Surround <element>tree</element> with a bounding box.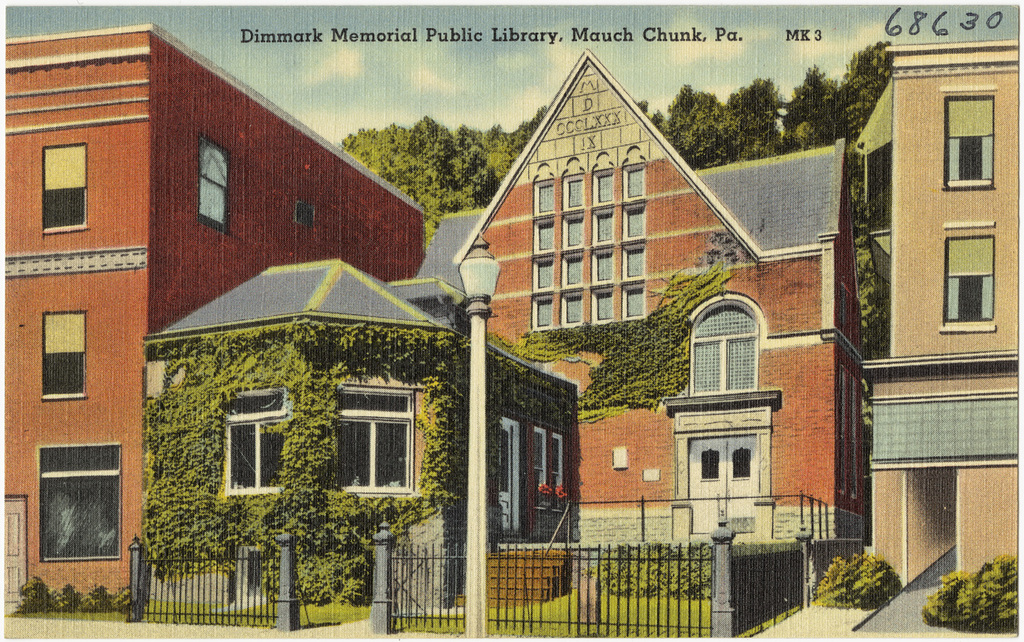
(341,112,498,254).
